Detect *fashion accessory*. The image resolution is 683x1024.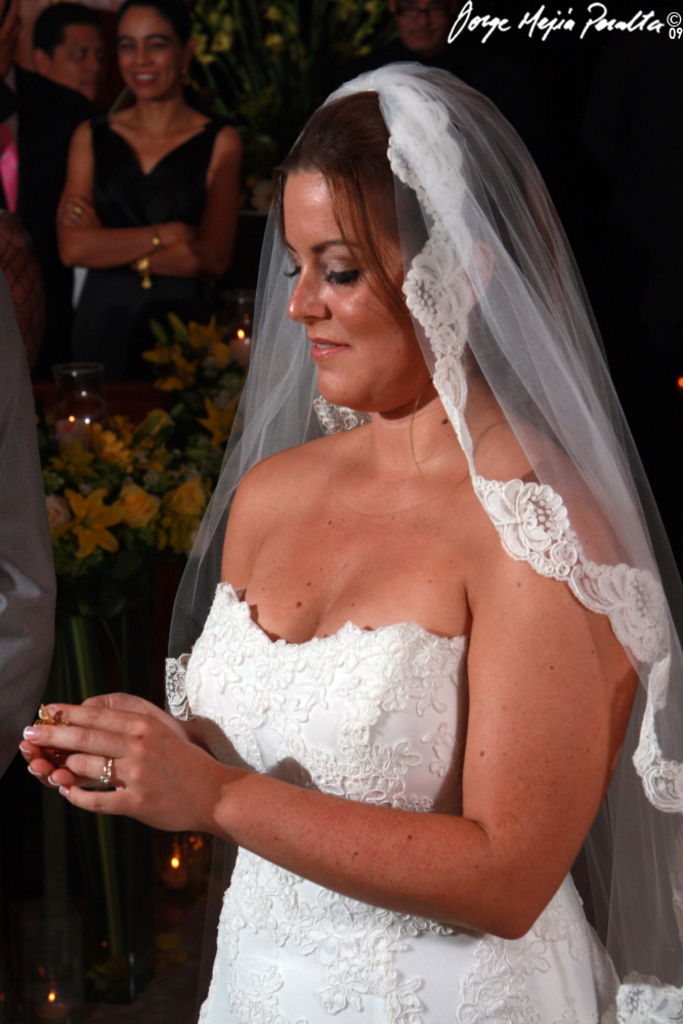
(145, 224, 161, 253).
